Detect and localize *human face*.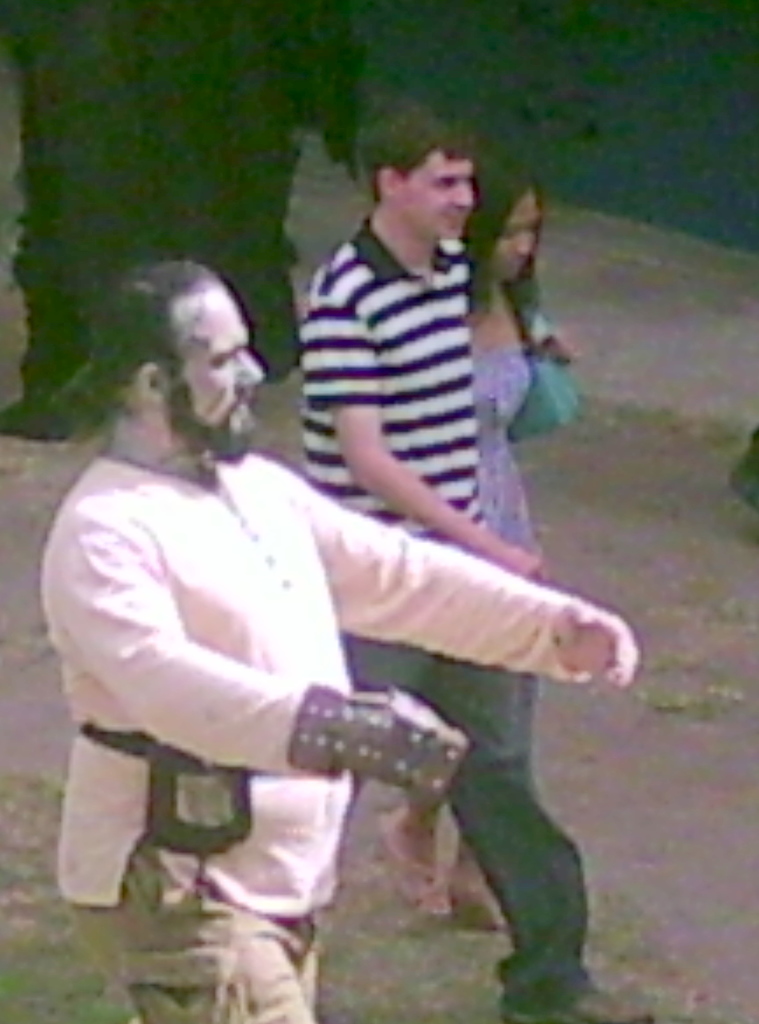
Localized at [482,179,540,280].
